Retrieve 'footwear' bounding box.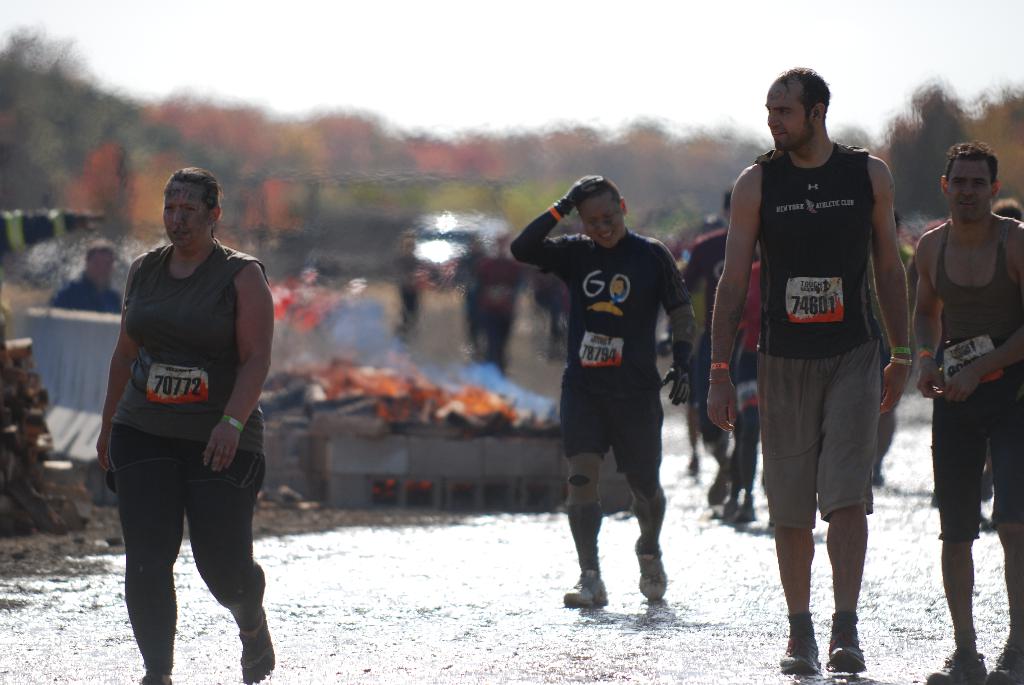
Bounding box: 742:501:756:521.
